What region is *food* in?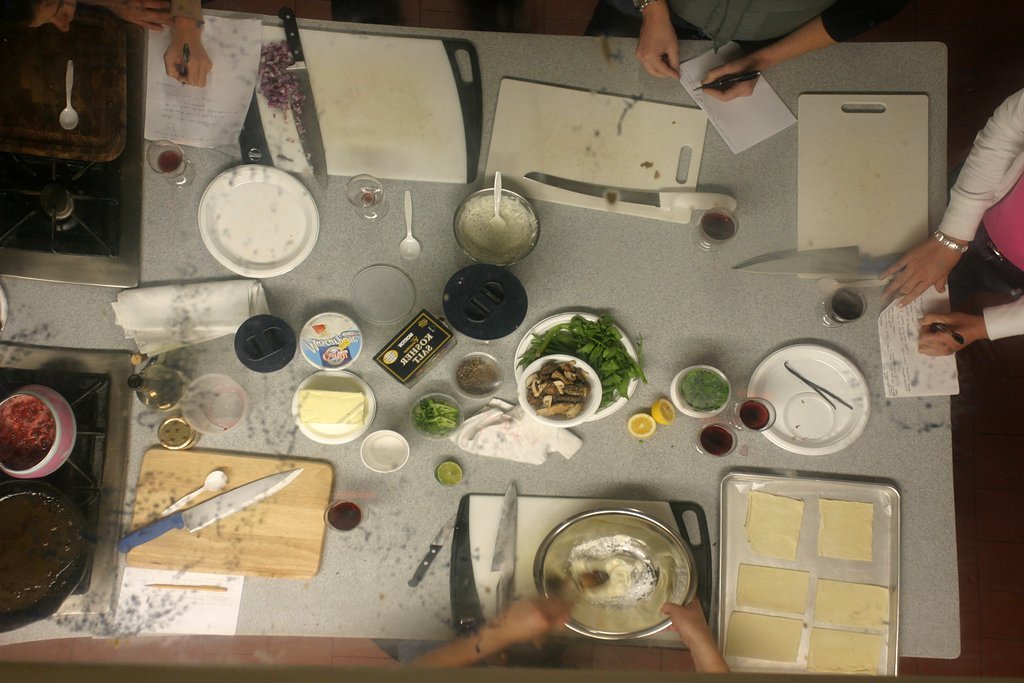
{"x1": 649, "y1": 397, "x2": 674, "y2": 428}.
